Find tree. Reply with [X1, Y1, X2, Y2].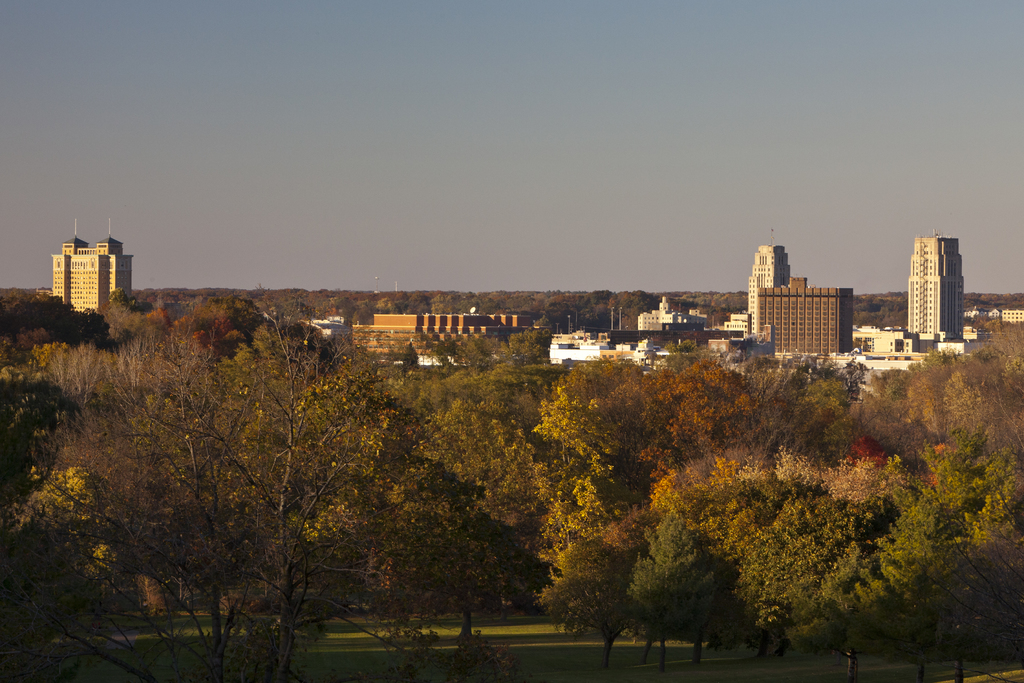
[839, 424, 1023, 682].
